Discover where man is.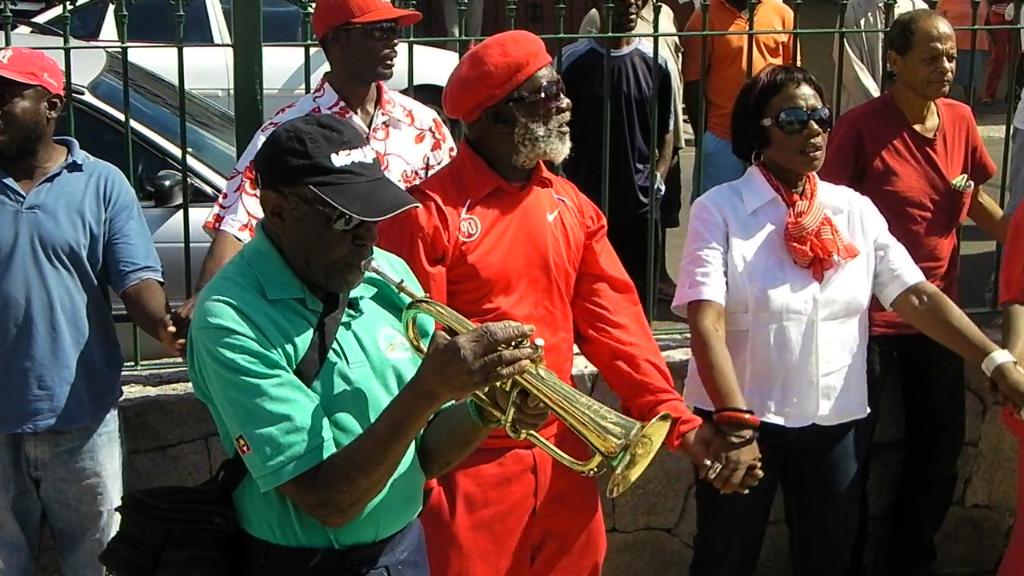
Discovered at 938/0/1018/106.
